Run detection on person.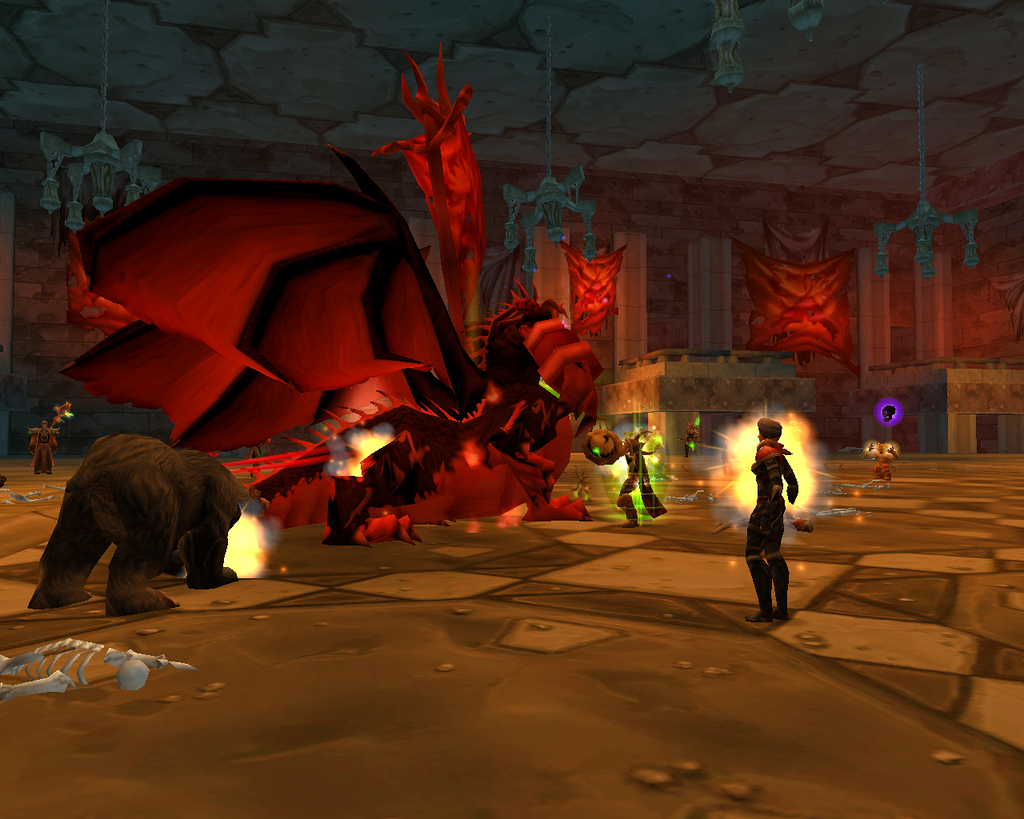
Result: 749, 419, 800, 630.
